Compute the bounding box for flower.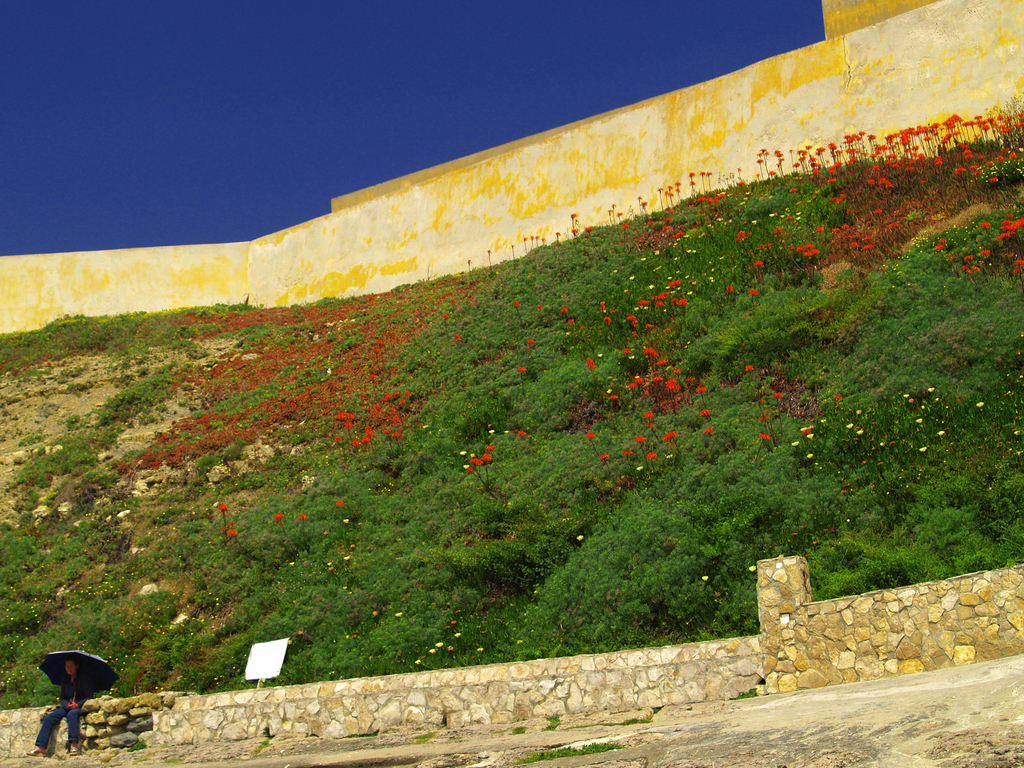
(217,505,229,514).
